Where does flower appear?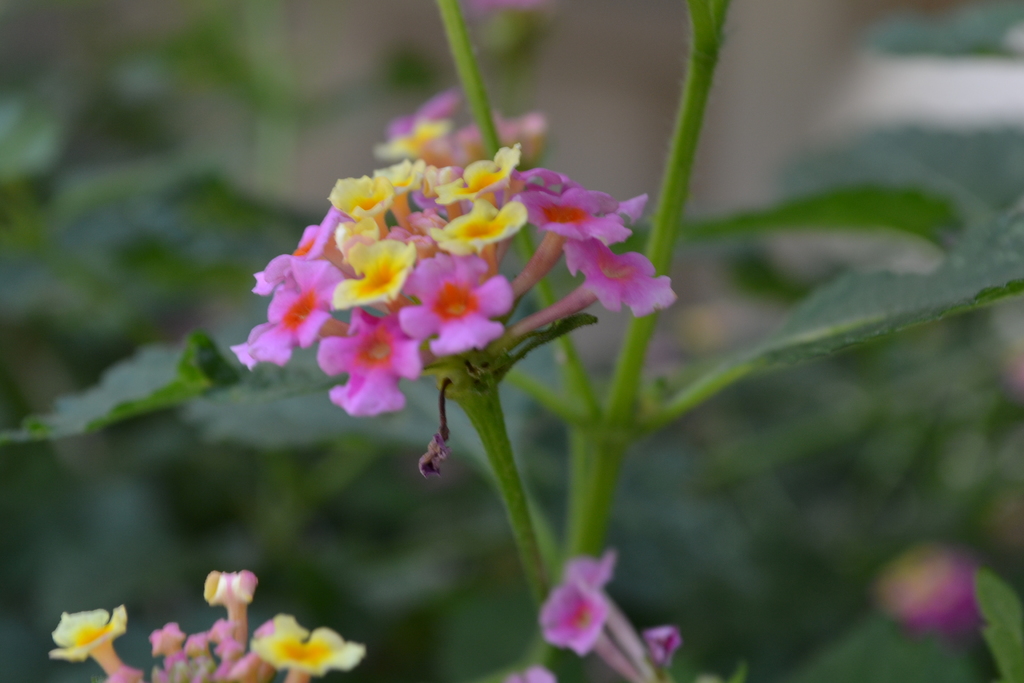
Appears at 406 253 505 353.
